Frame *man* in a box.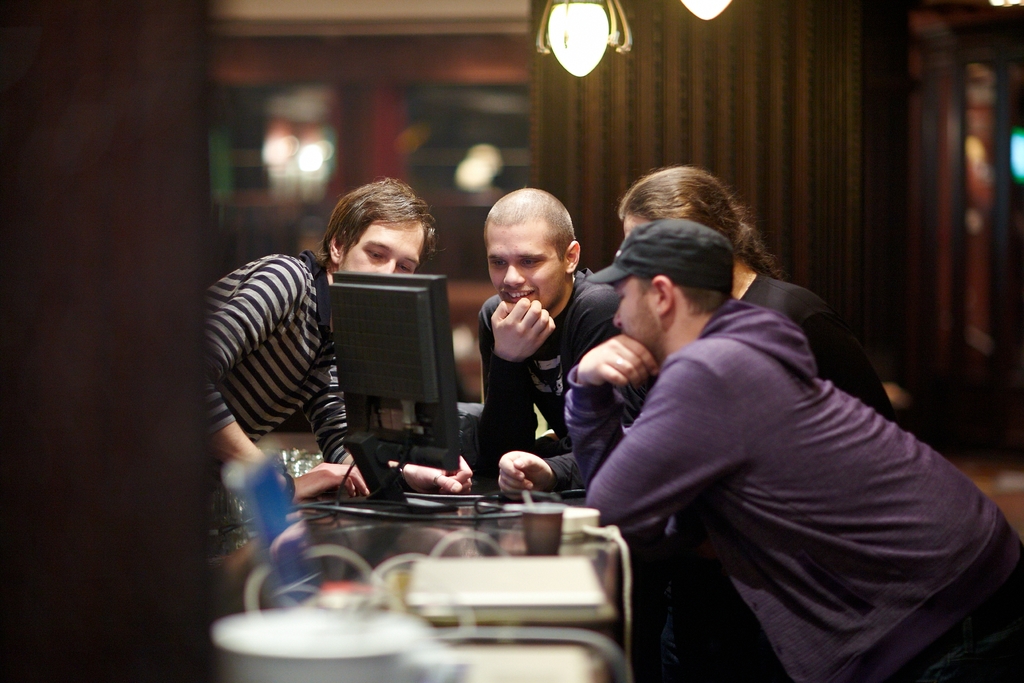
[left=564, top=220, right=1023, bottom=682].
